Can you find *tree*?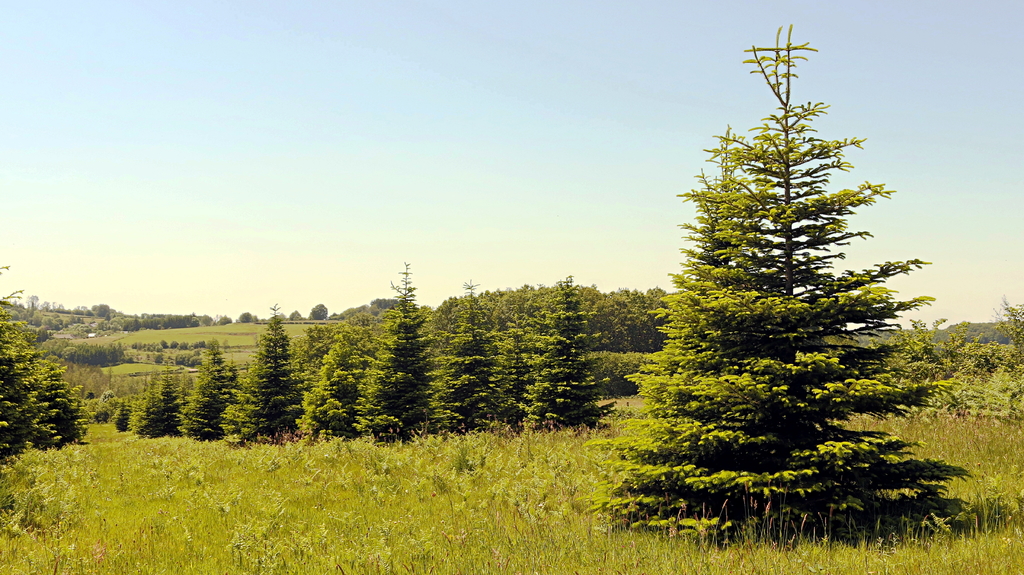
Yes, bounding box: BBox(214, 304, 318, 440).
